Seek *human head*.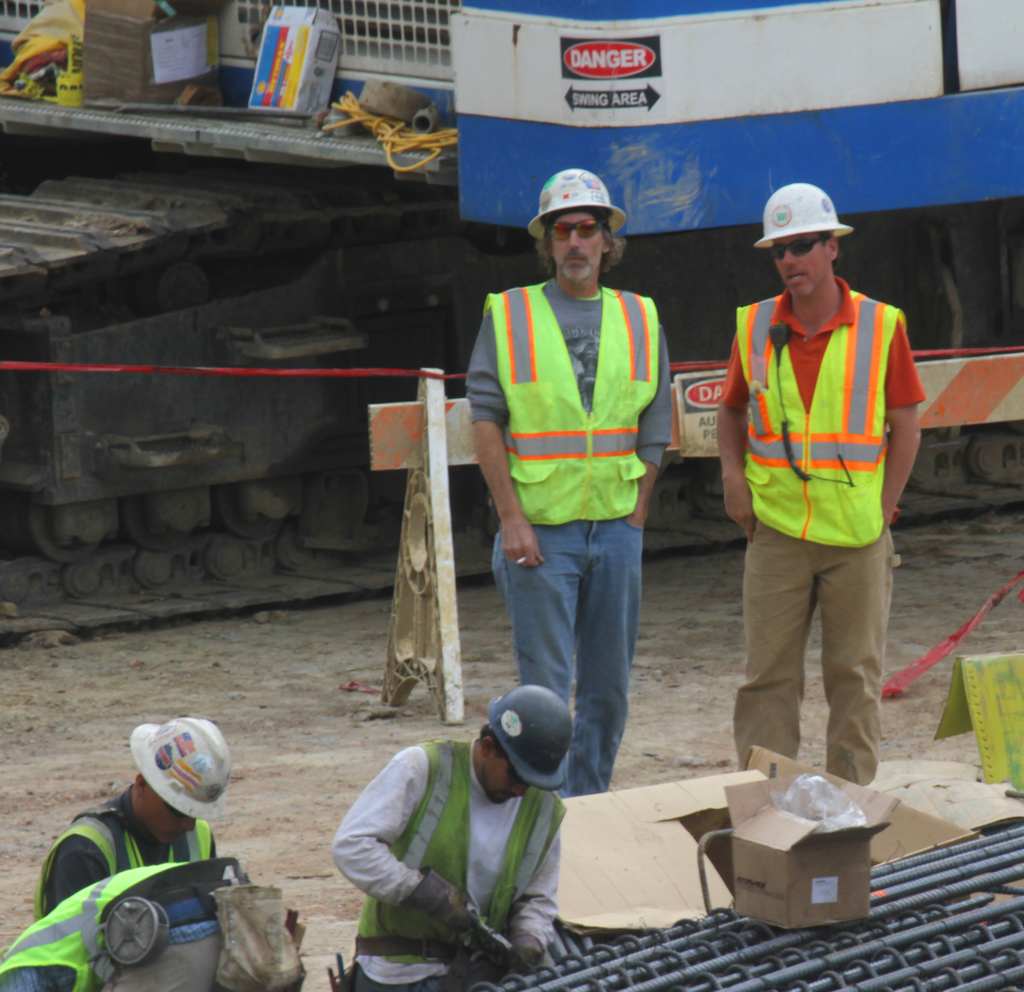
box=[110, 745, 227, 853].
